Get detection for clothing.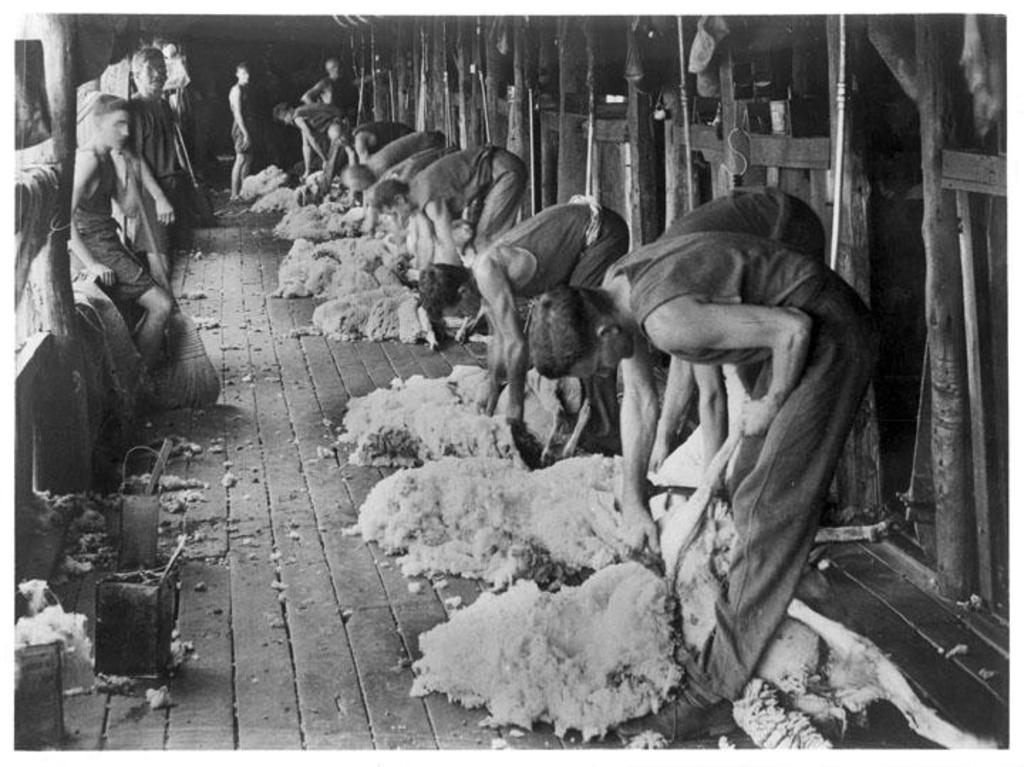
Detection: rect(67, 147, 158, 306).
